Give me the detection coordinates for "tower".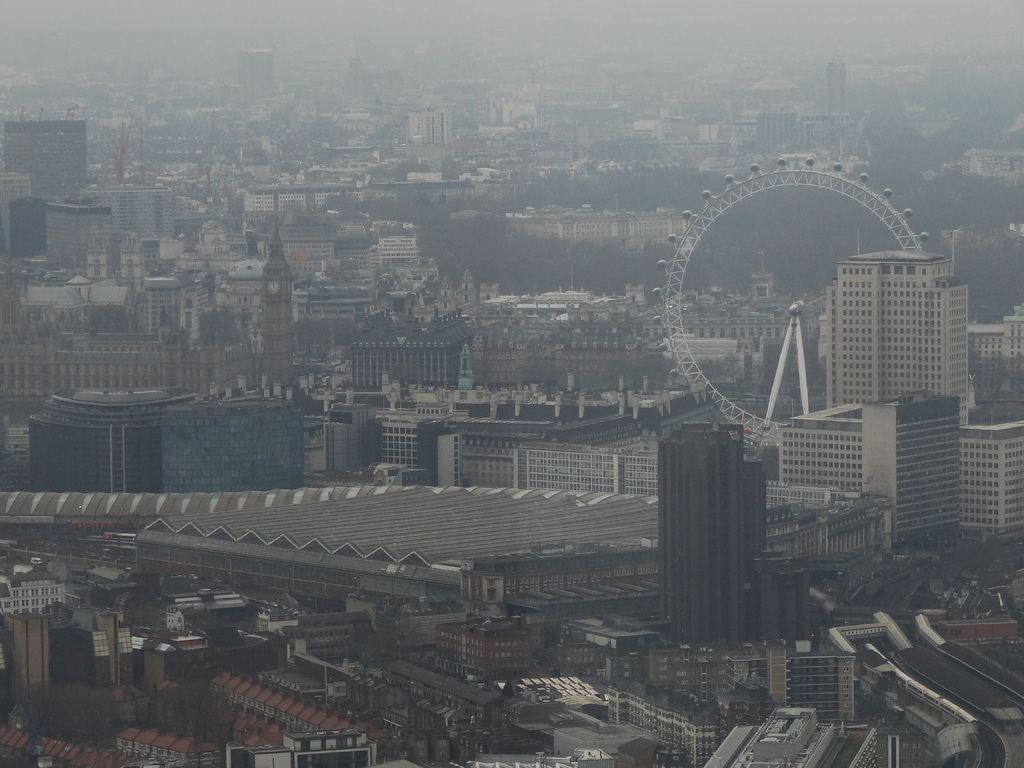
(left=382, top=415, right=431, bottom=477).
